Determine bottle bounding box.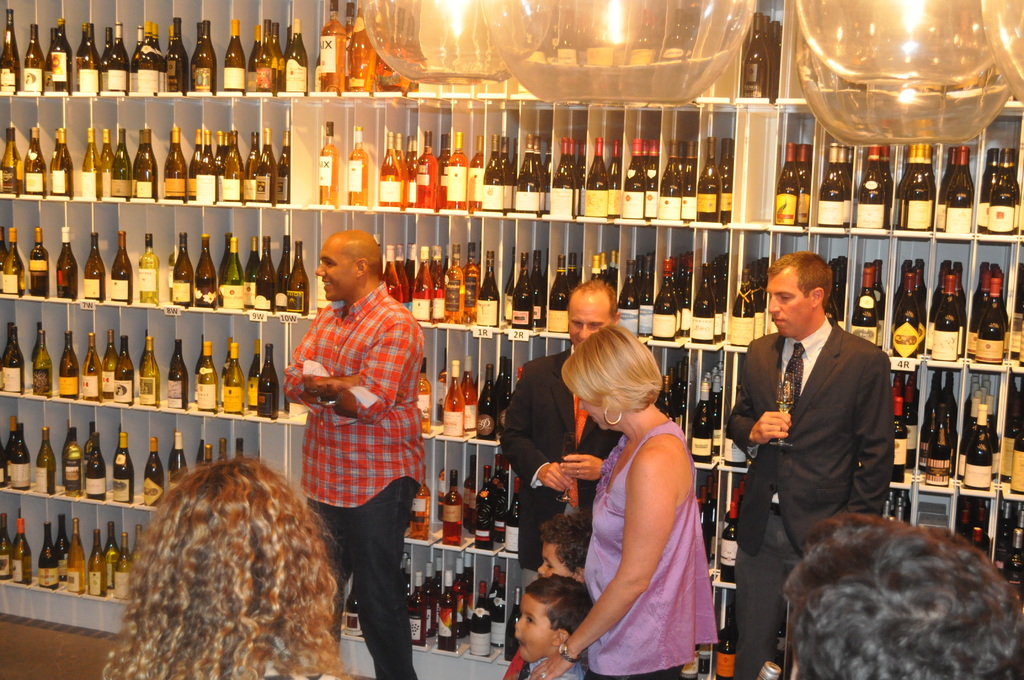
Determined: x1=84 y1=334 x2=106 y2=399.
